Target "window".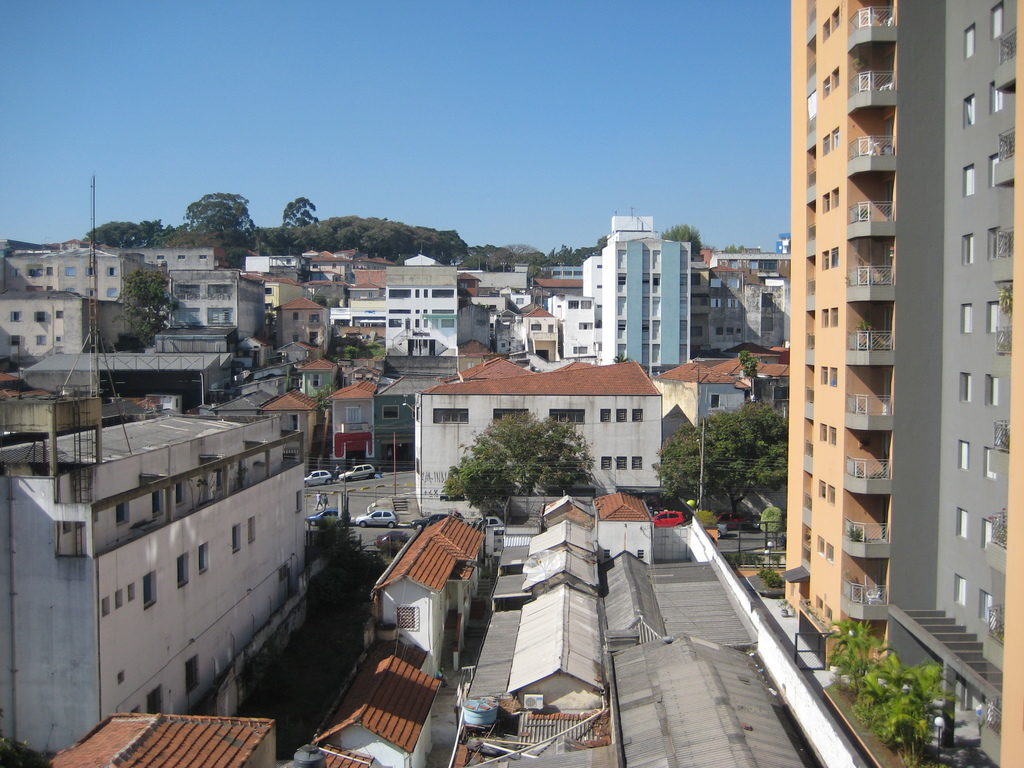
Target region: [x1=598, y1=406, x2=610, y2=424].
